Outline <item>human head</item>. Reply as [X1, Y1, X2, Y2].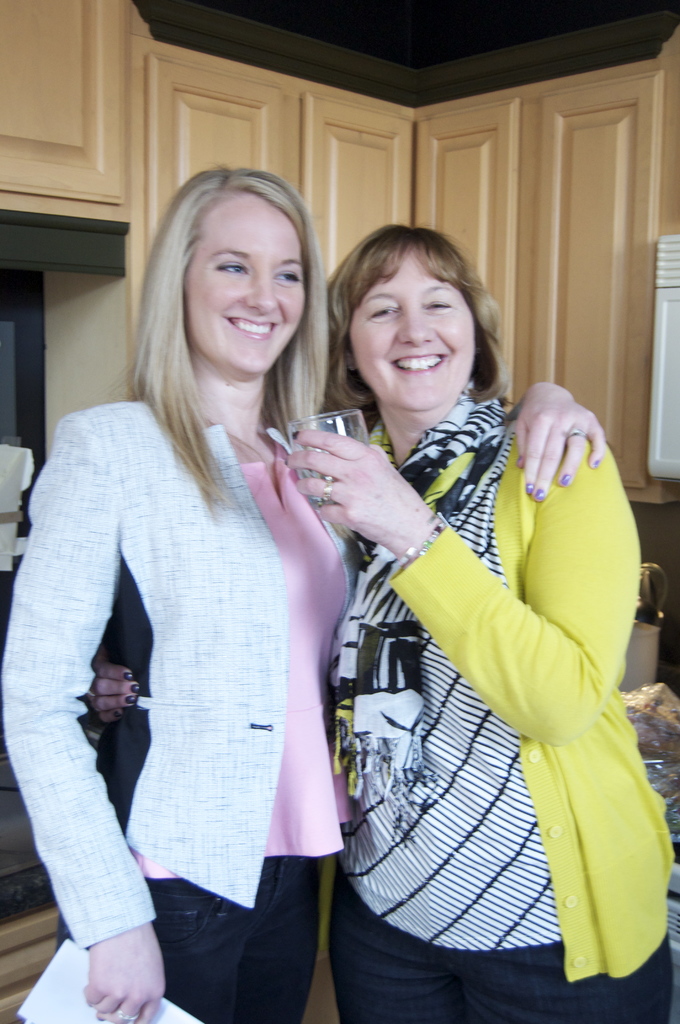
[330, 221, 501, 417].
